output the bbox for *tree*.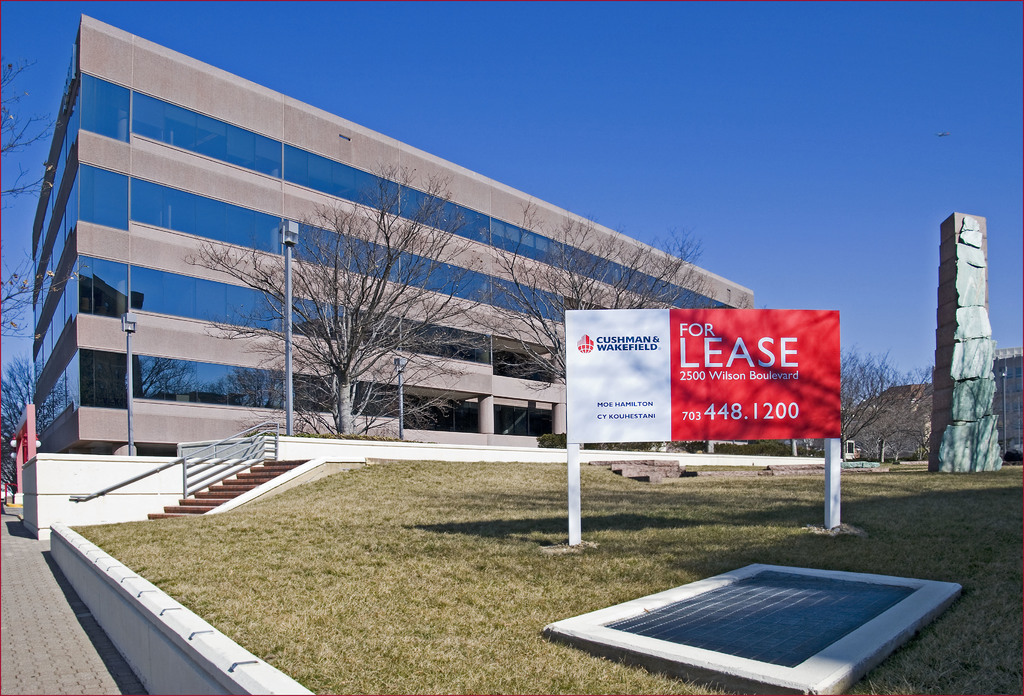
region(0, 352, 39, 505).
